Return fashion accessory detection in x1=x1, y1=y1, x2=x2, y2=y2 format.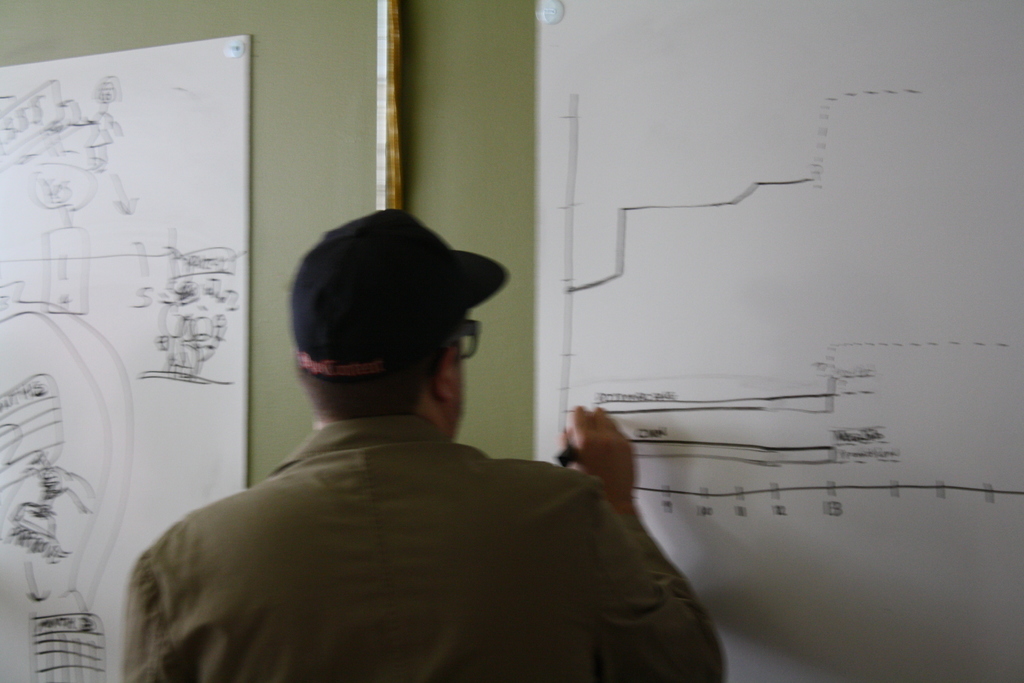
x1=294, y1=204, x2=509, y2=381.
